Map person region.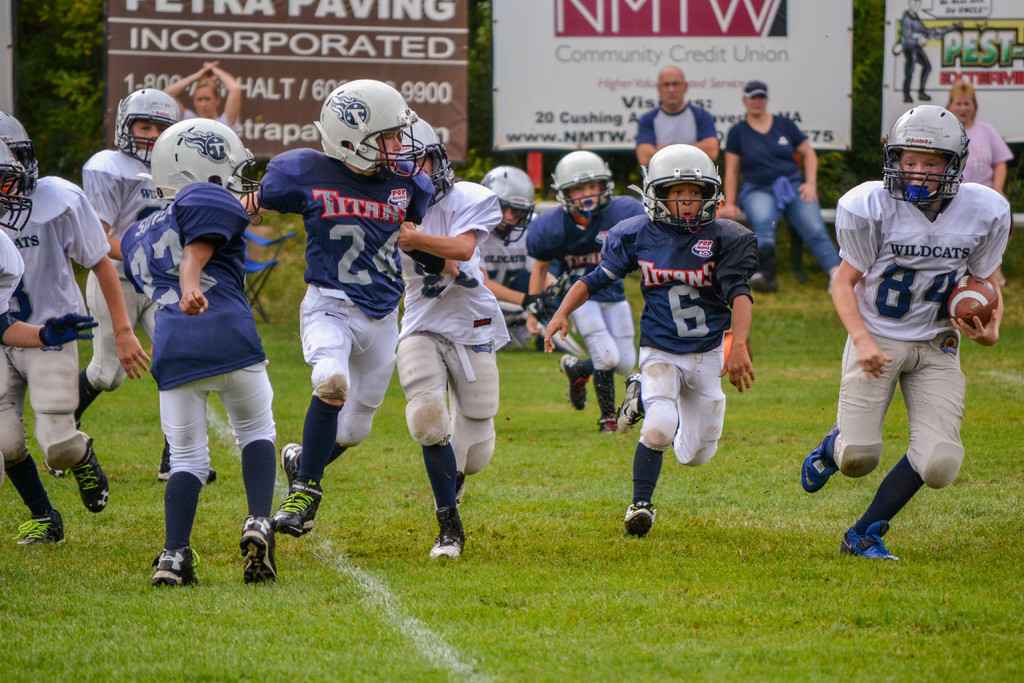
Mapped to crop(941, 78, 1016, 197).
